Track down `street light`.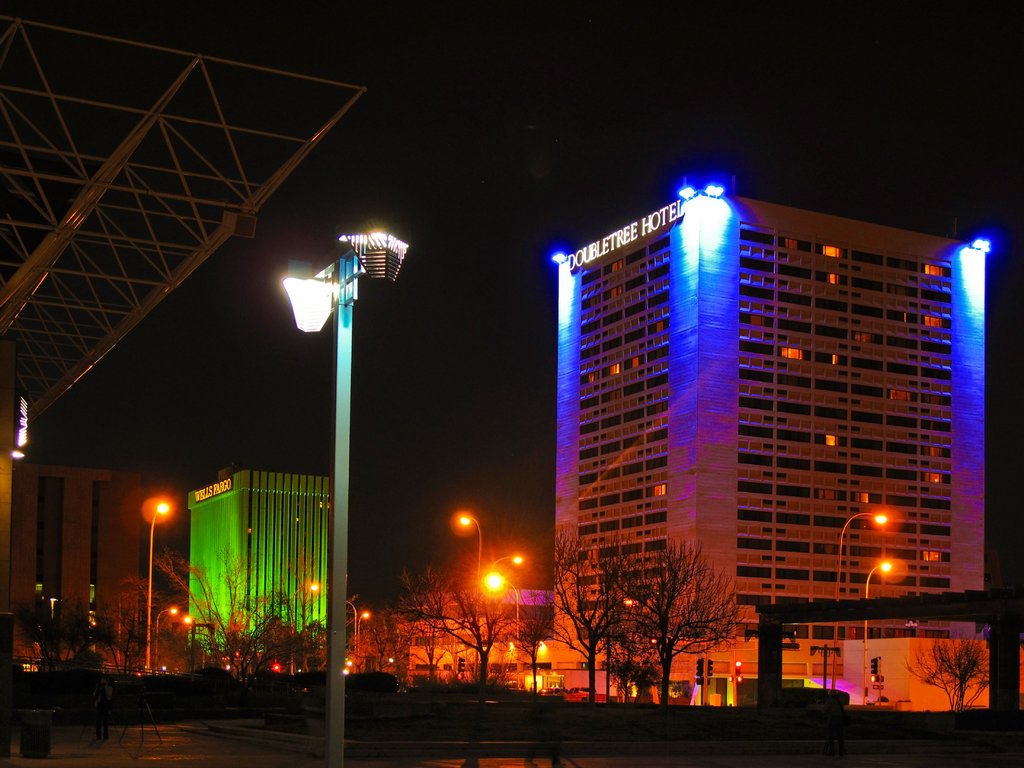
Tracked to 477 564 521 688.
